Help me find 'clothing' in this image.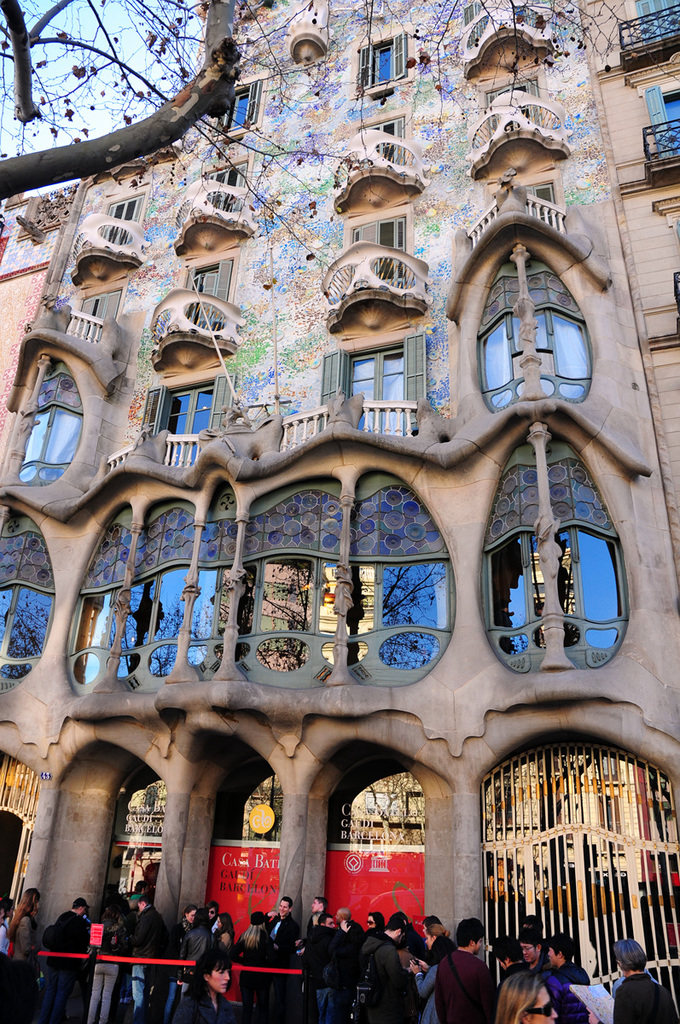
Found it: (47, 911, 84, 1023).
